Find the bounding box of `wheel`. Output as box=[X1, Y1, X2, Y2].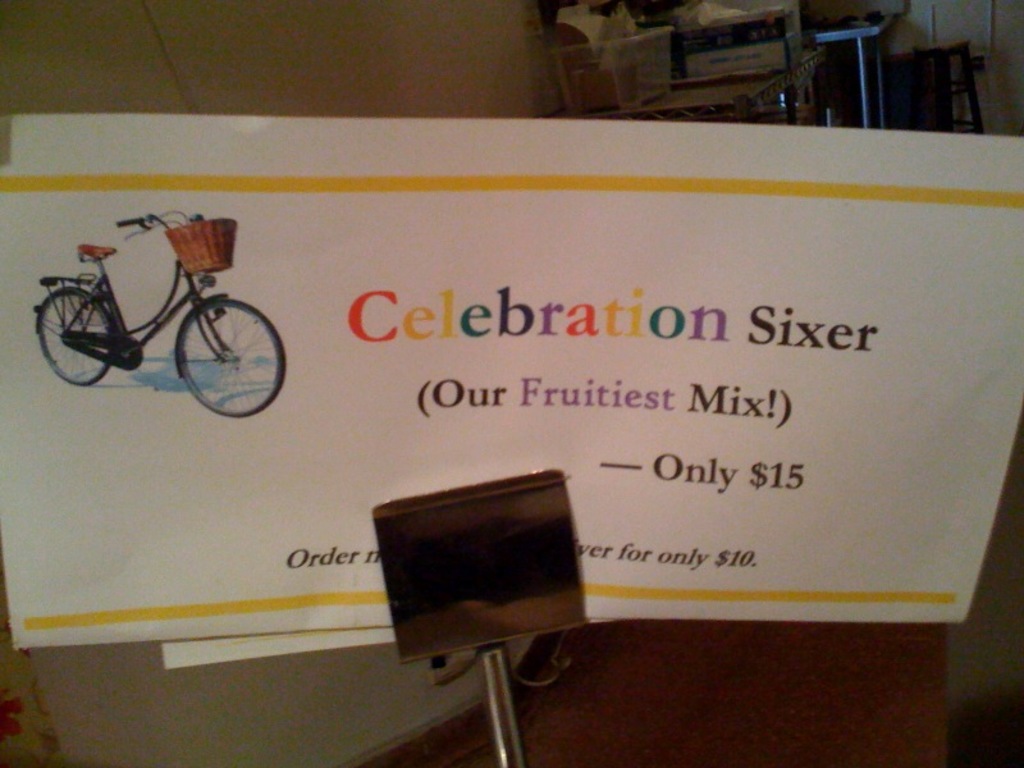
box=[177, 298, 288, 417].
